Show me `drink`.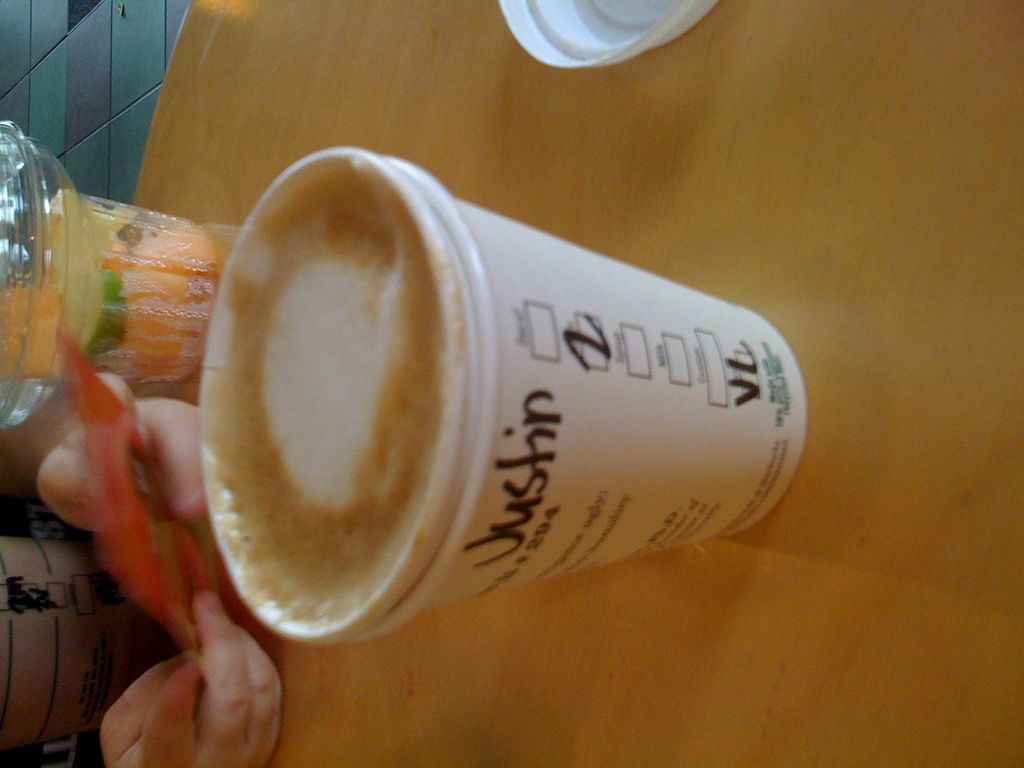
`drink` is here: x1=83 y1=143 x2=788 y2=712.
